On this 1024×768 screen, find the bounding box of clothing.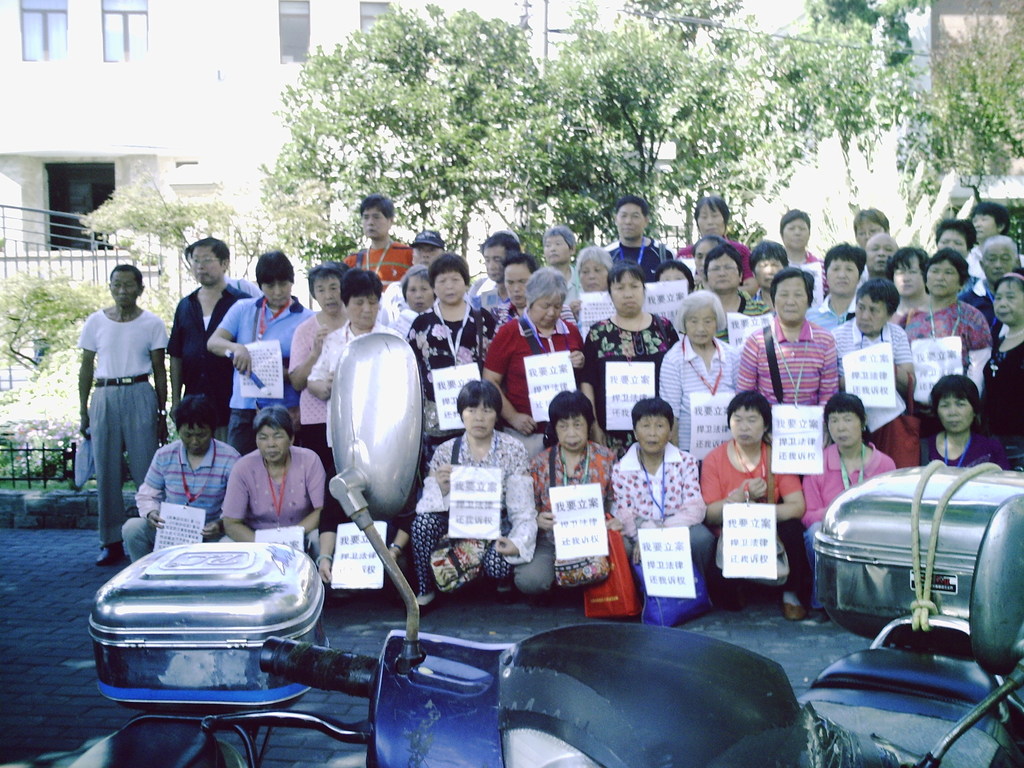
Bounding box: l=410, t=428, r=535, b=598.
